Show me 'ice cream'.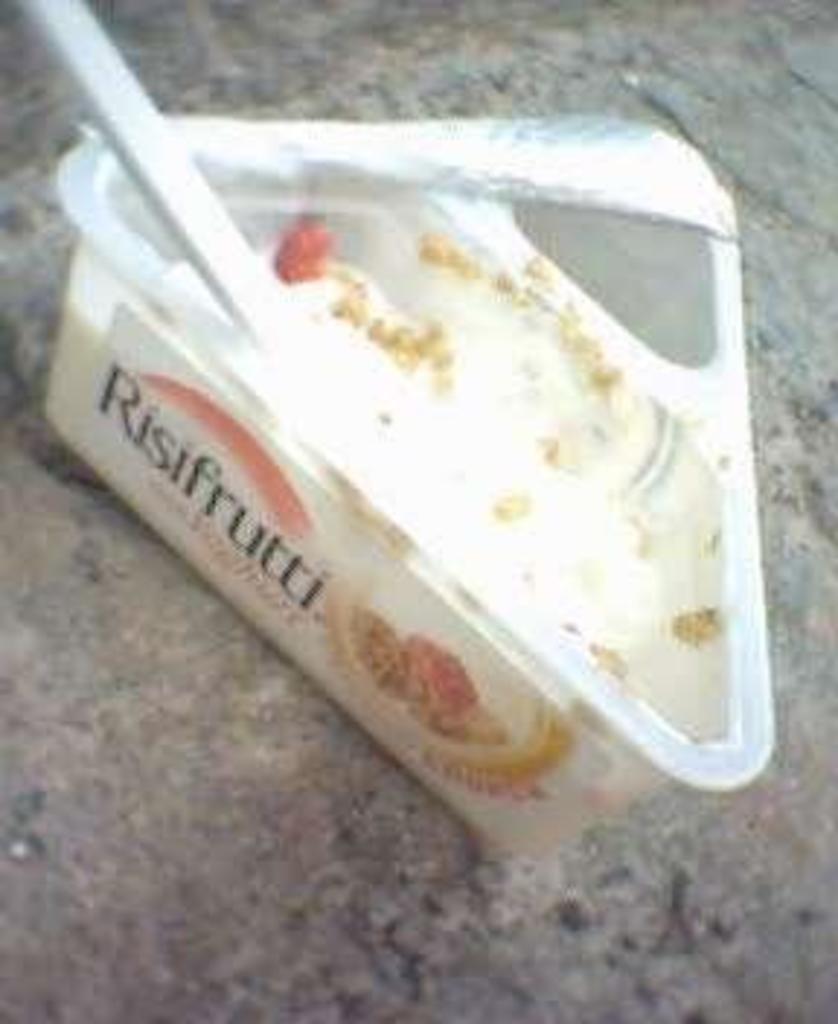
'ice cream' is here: rect(169, 221, 666, 660).
